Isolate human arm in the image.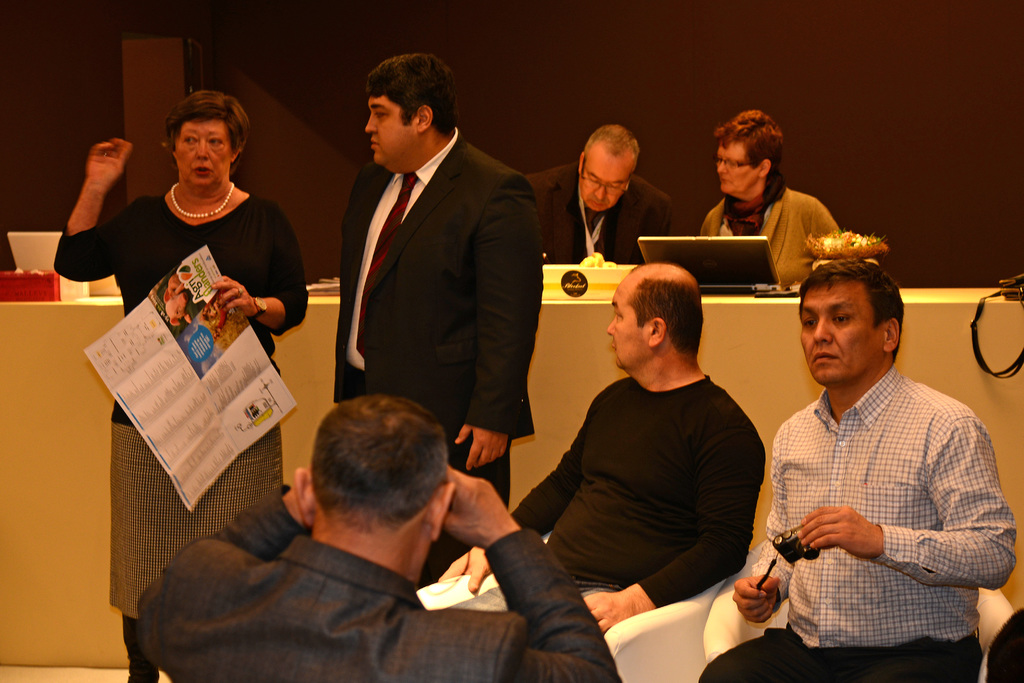
Isolated region: bbox(209, 204, 315, 341).
